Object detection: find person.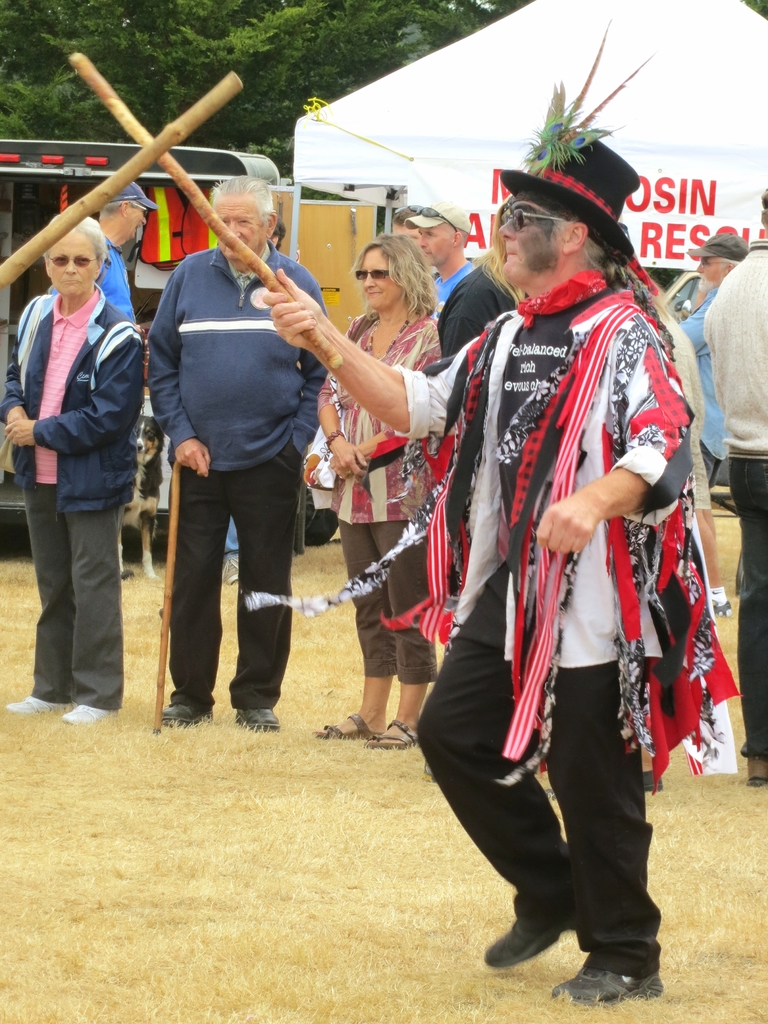
(669,232,746,607).
